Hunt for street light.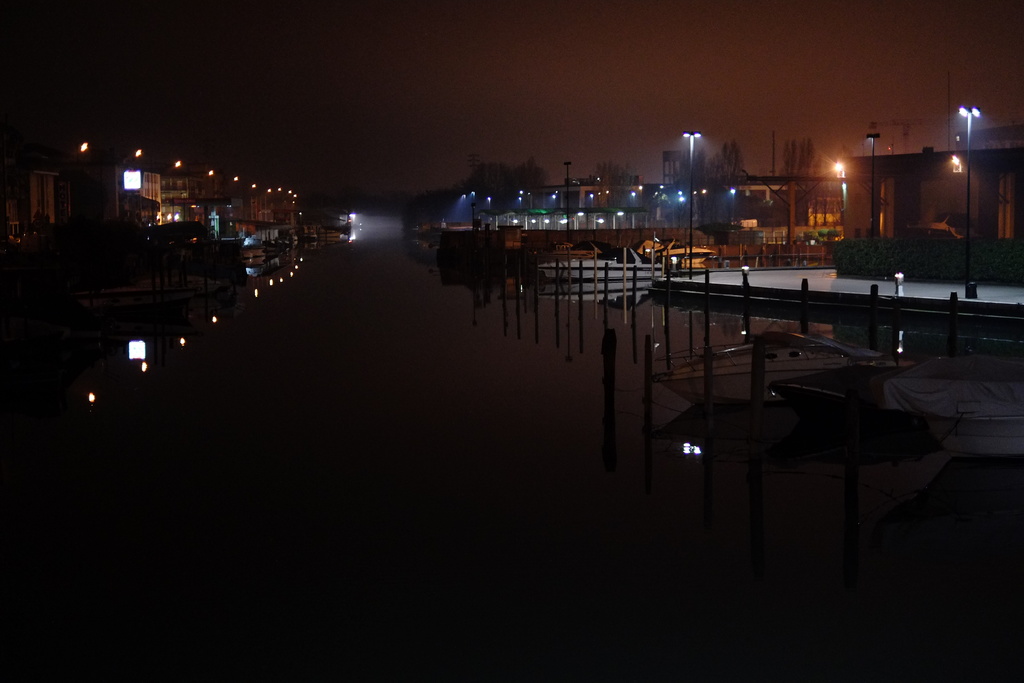
Hunted down at bbox(957, 104, 980, 293).
